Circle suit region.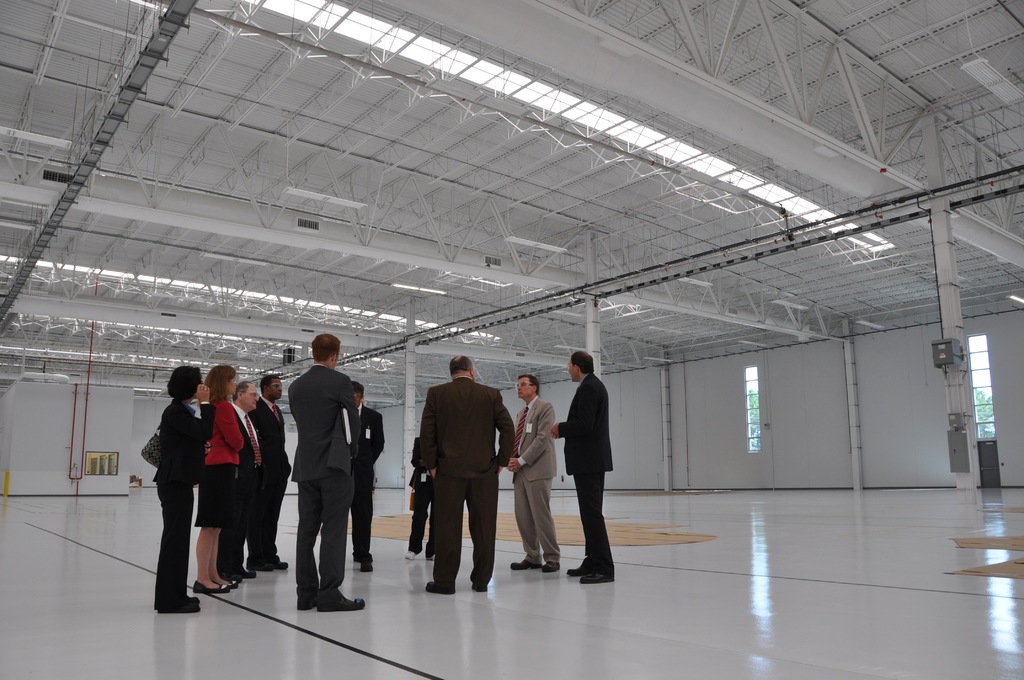
Region: <box>414,358,508,574</box>.
